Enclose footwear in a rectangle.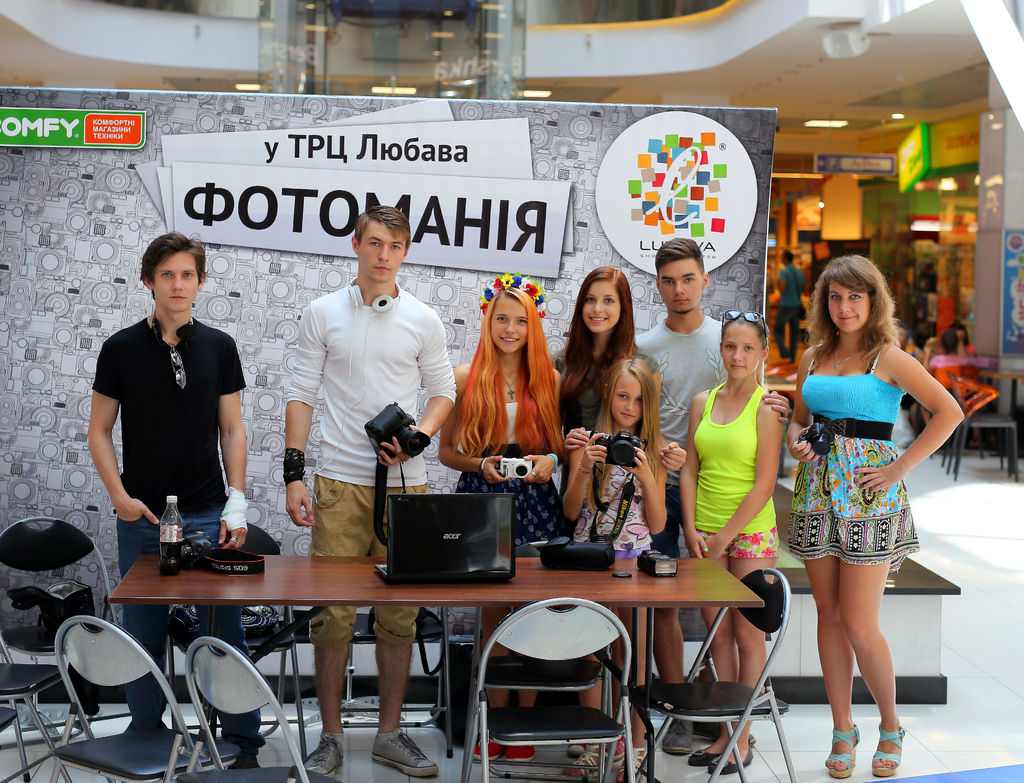
box=[824, 729, 858, 781].
